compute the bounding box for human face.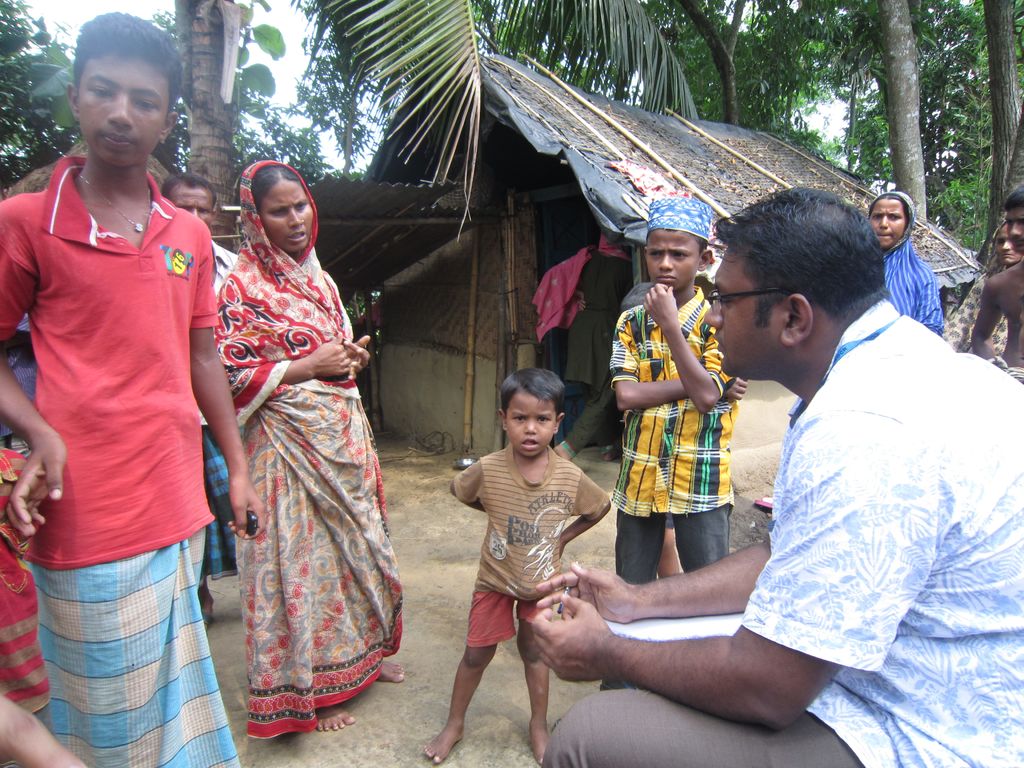
994, 225, 1023, 264.
